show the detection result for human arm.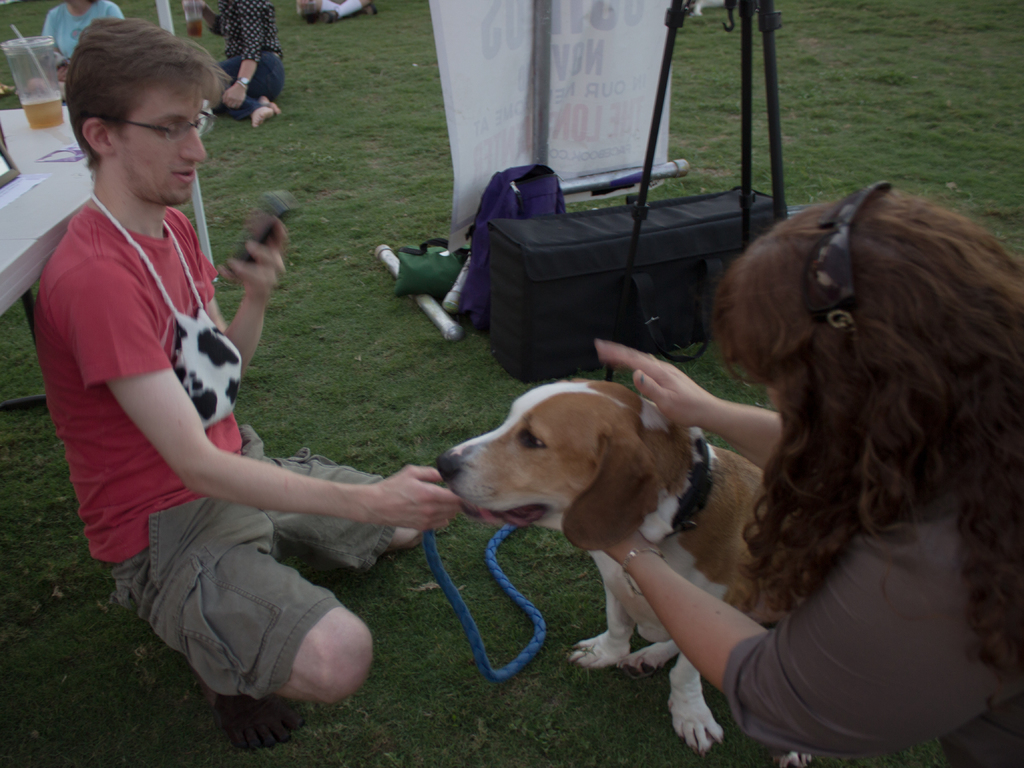
region(230, 0, 257, 124).
